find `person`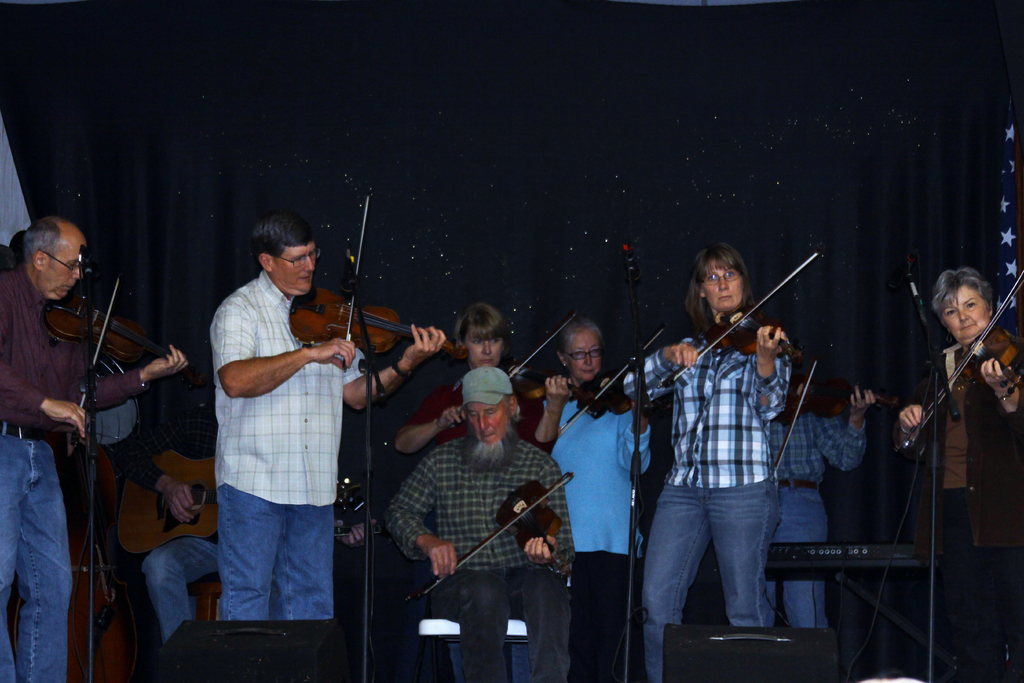
<box>385,361,570,682</box>
